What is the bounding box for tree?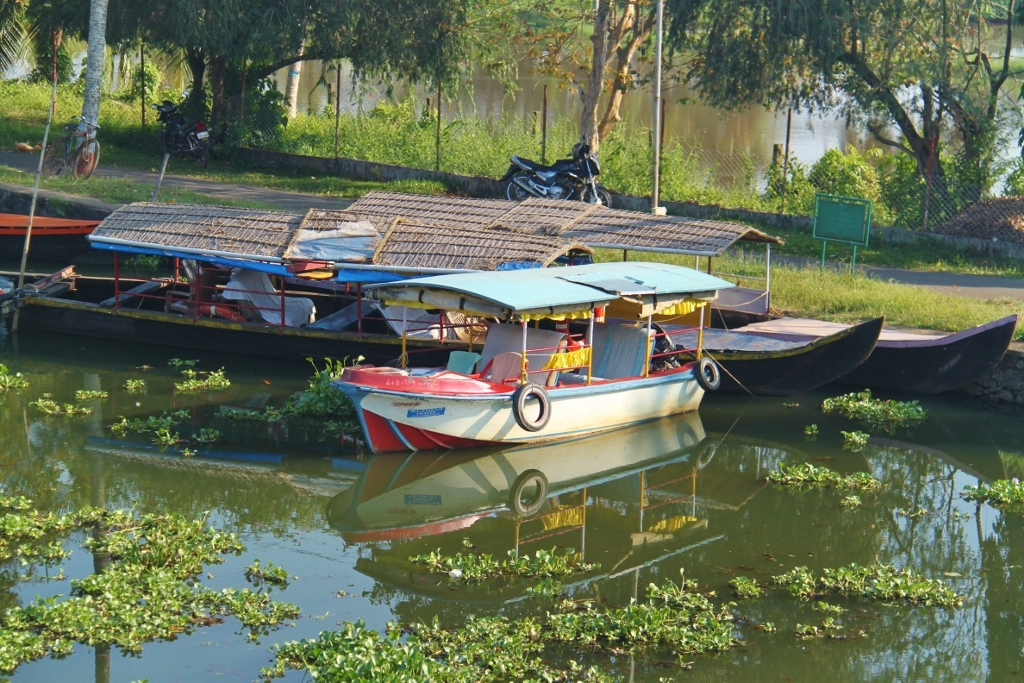
[0,0,119,182].
